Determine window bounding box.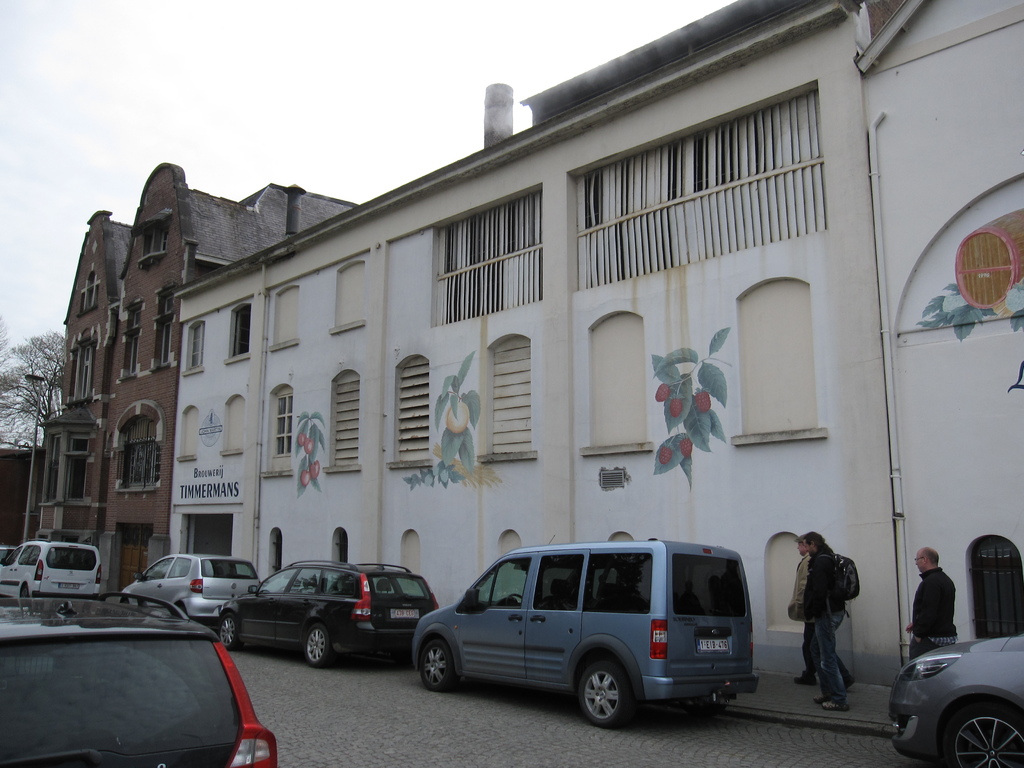
Determined: 160, 305, 176, 364.
